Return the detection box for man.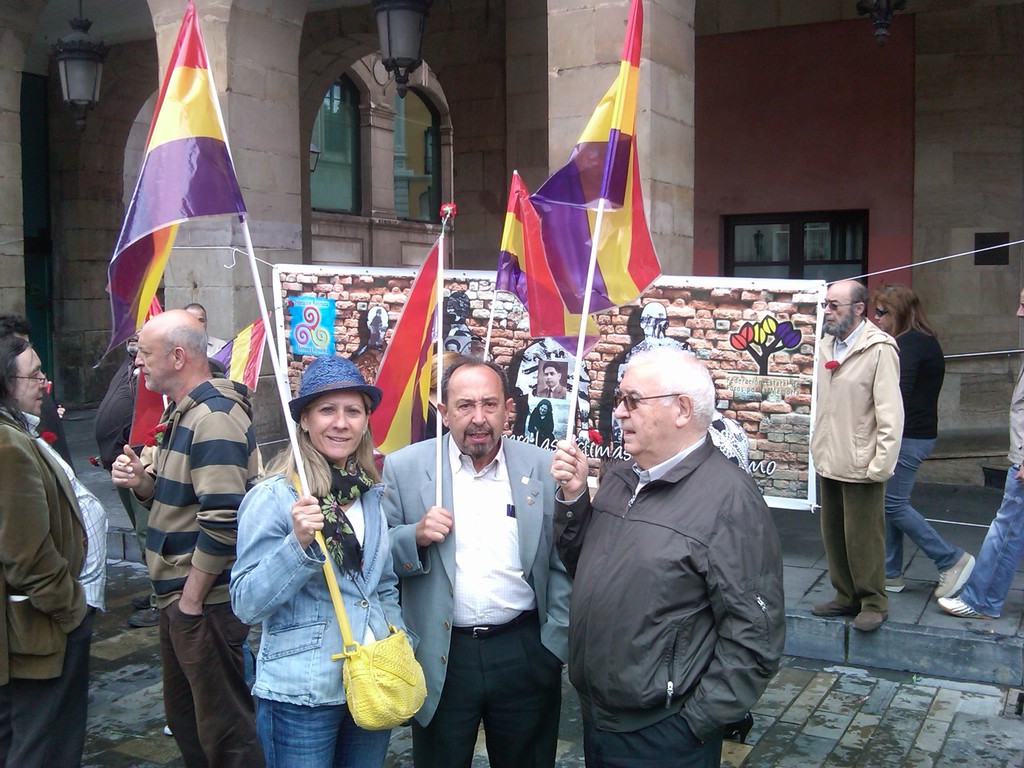
[left=938, top=283, right=1023, bottom=621].
